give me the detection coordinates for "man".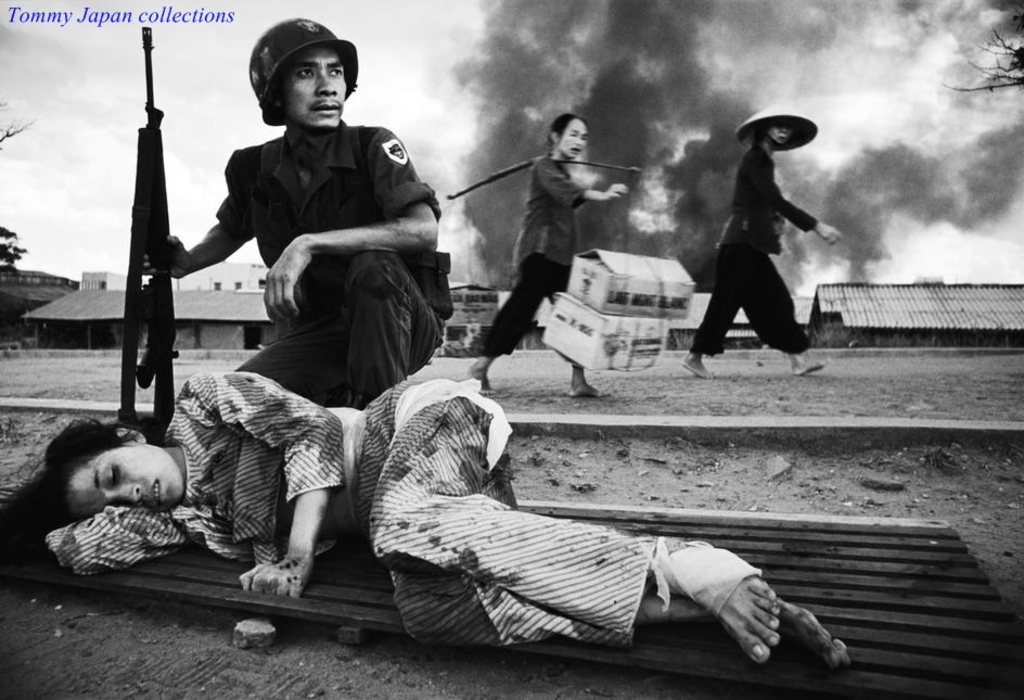
675/98/845/378.
